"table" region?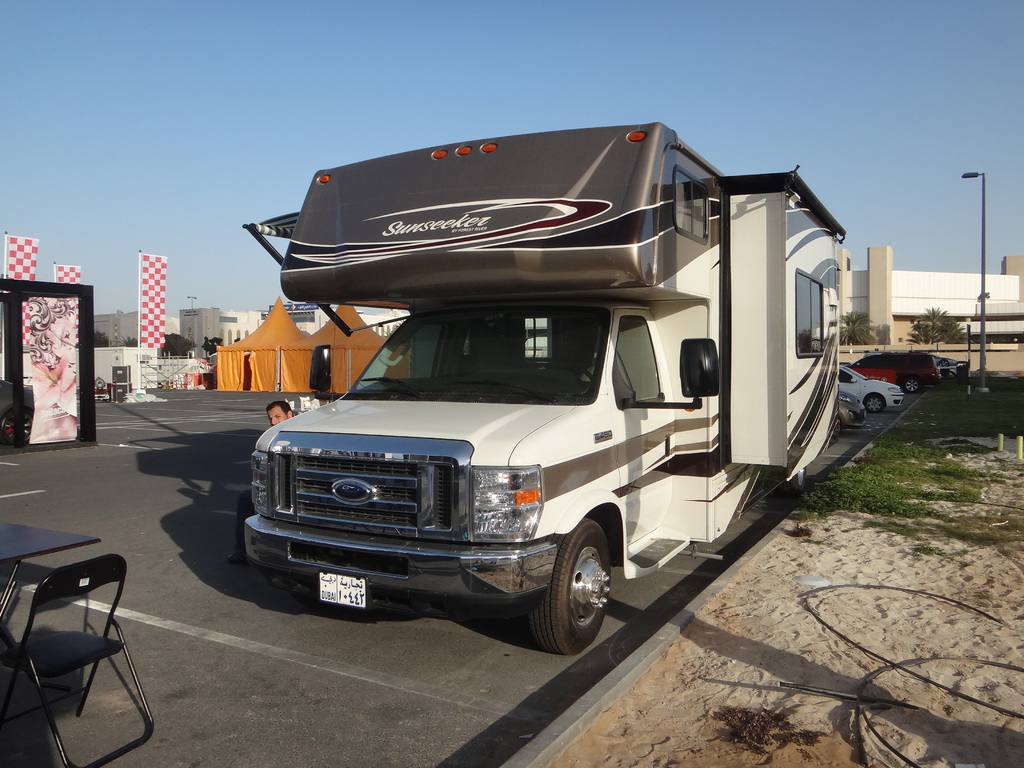
<region>0, 517, 102, 687</region>
